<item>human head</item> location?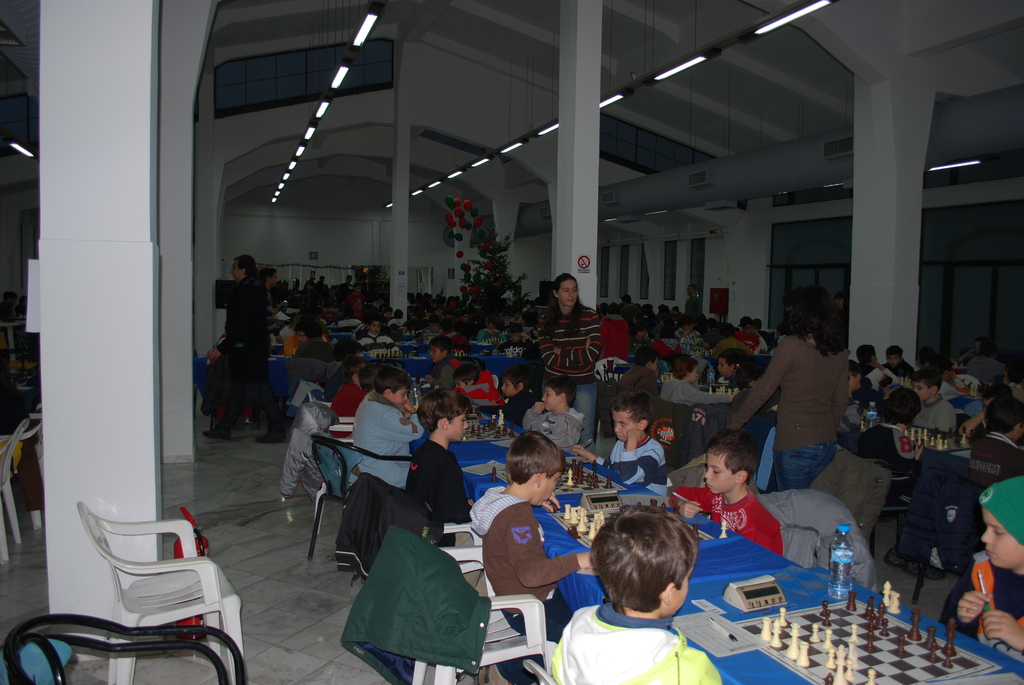
337,352,372,391
